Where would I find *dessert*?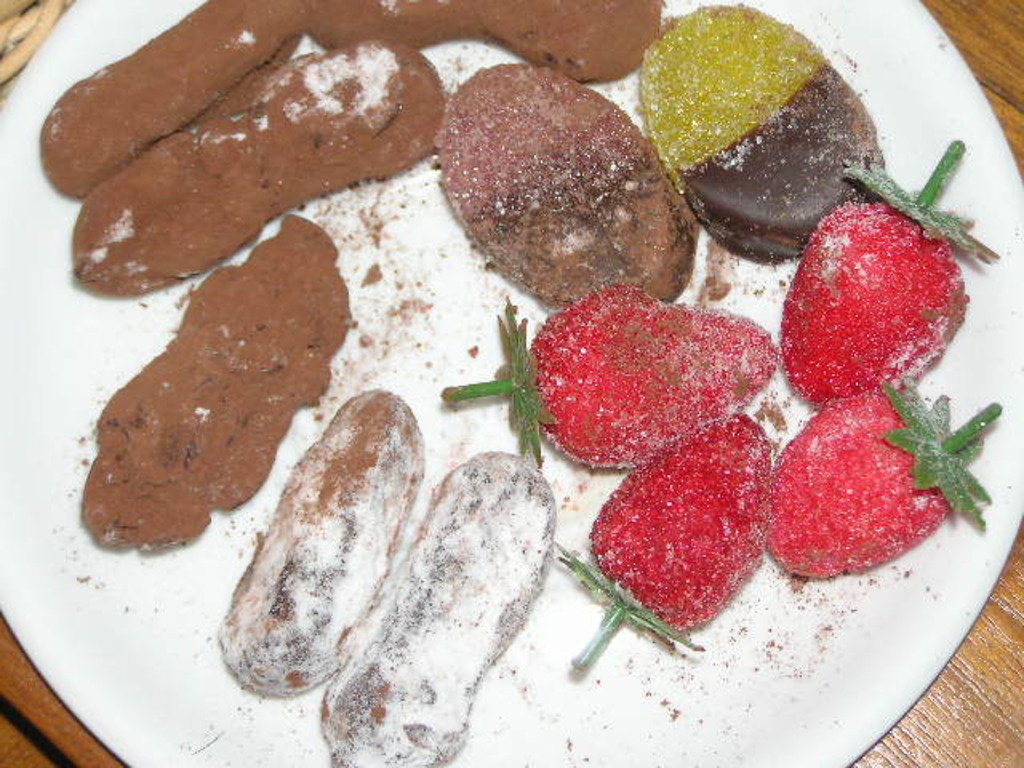
At (left=392, top=0, right=653, bottom=78).
